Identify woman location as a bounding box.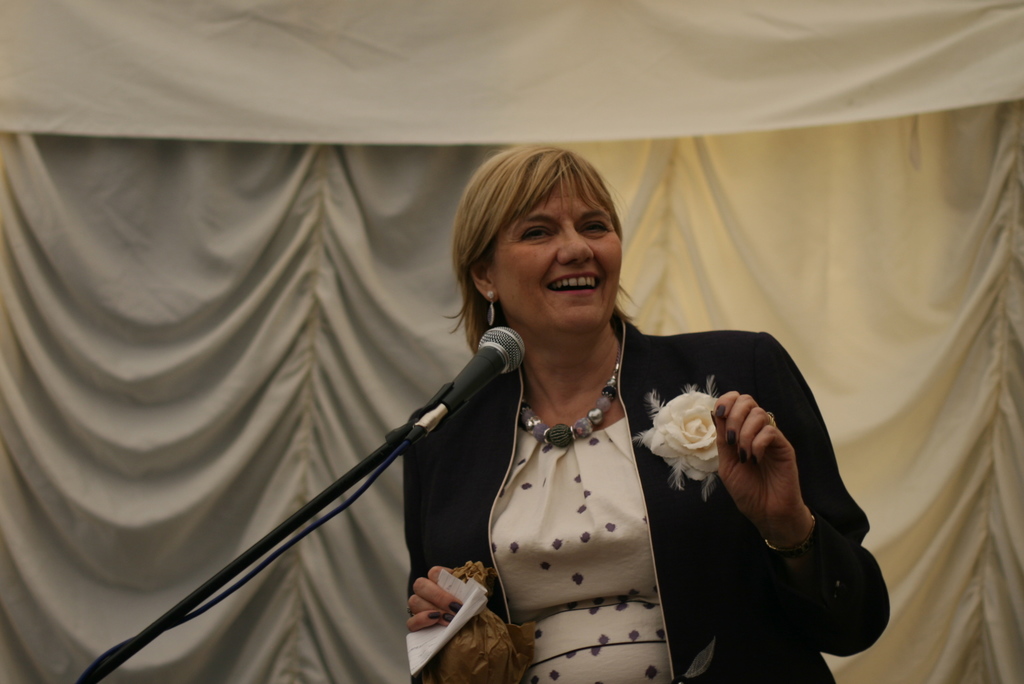
{"left": 396, "top": 126, "right": 891, "bottom": 683}.
